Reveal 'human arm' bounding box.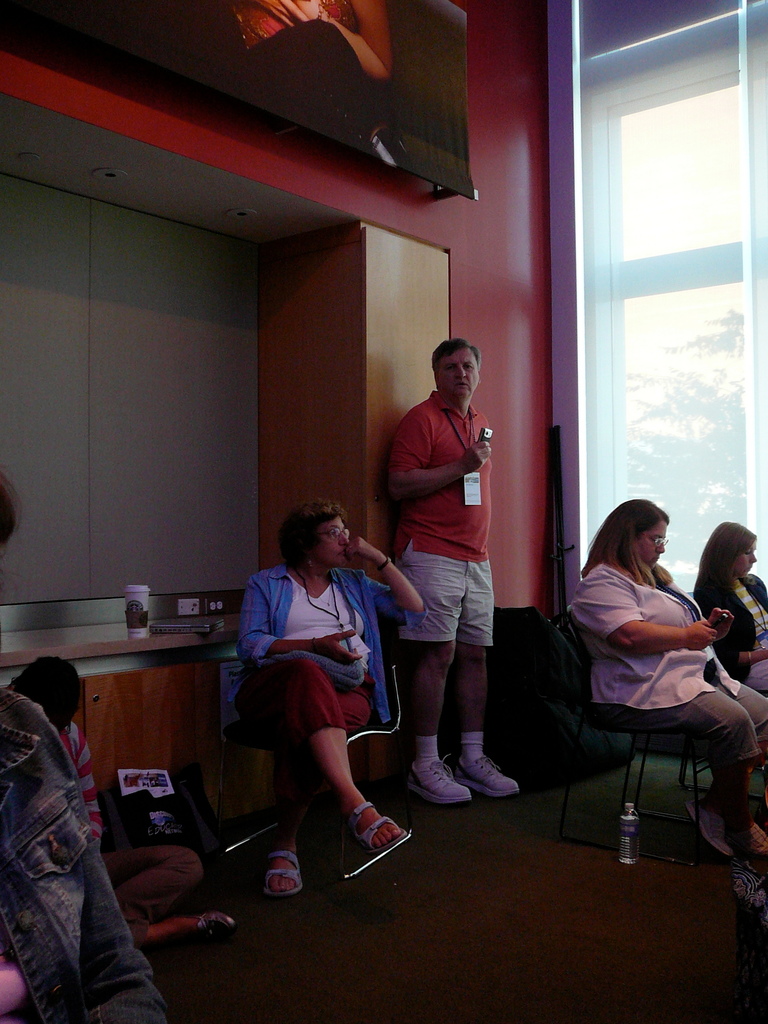
Revealed: crop(227, 564, 372, 671).
